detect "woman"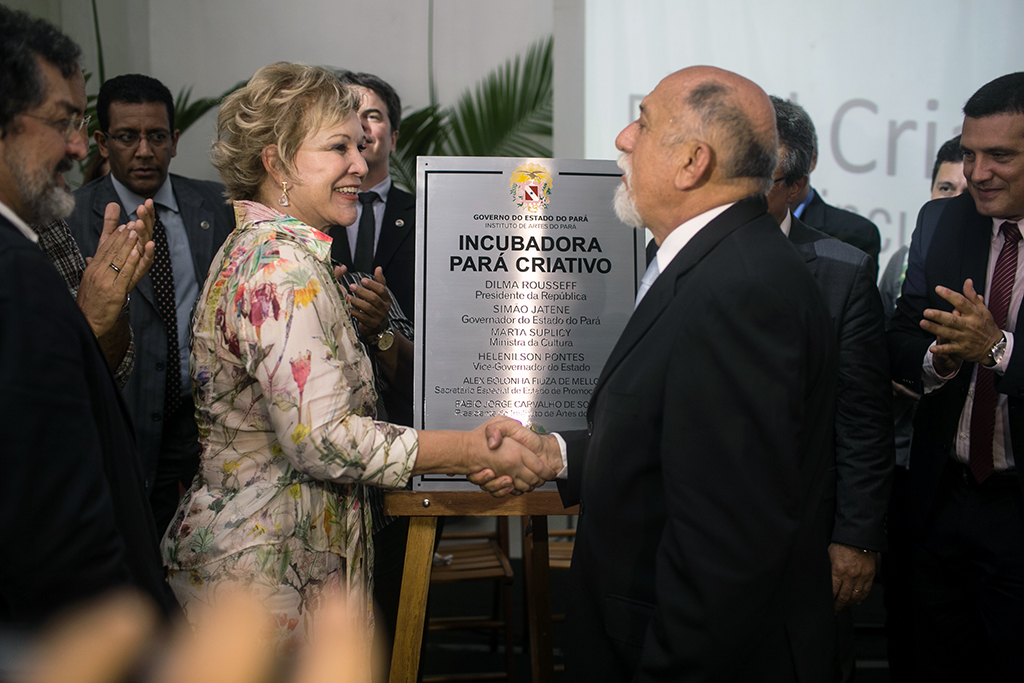
box=[161, 67, 473, 682]
